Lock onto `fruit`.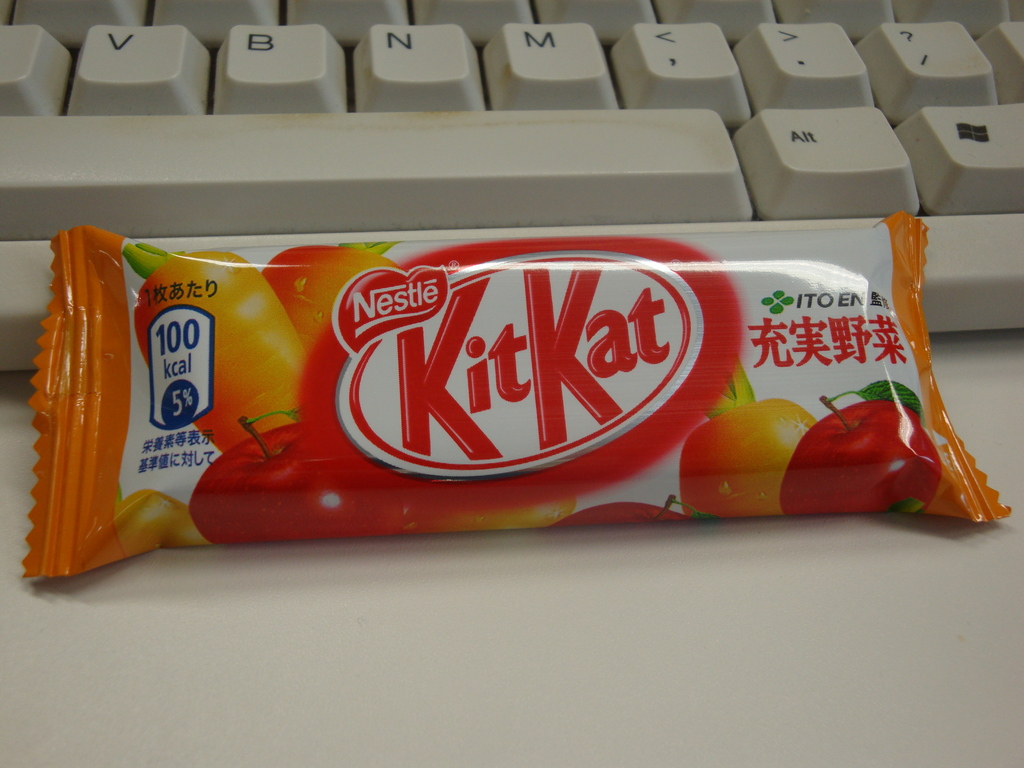
Locked: 698/391/807/503.
